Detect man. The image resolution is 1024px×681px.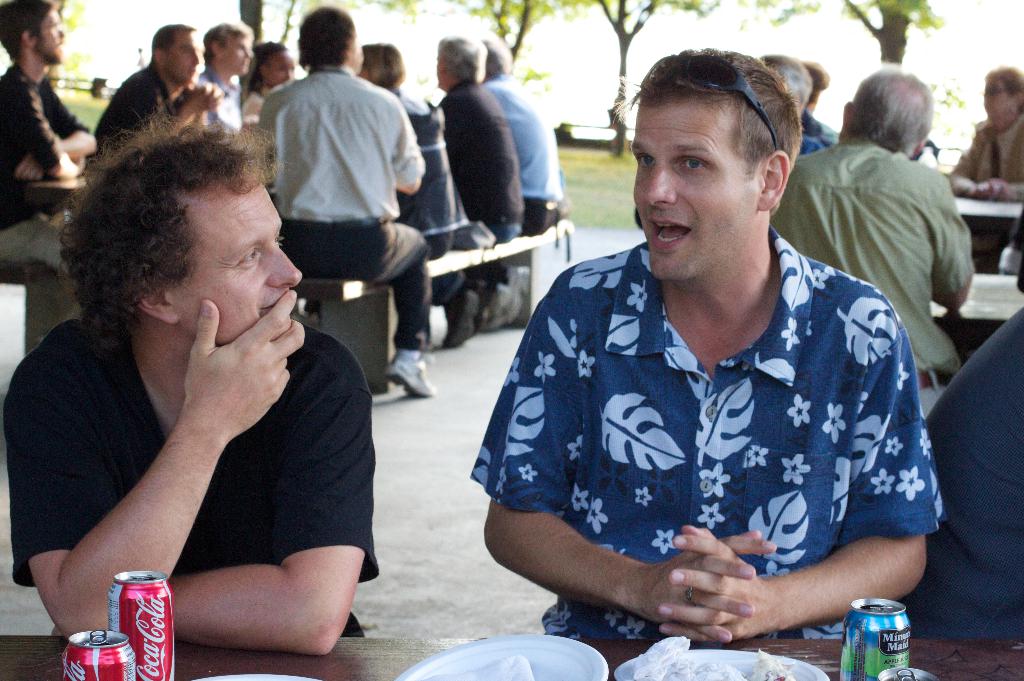
detection(189, 22, 257, 136).
